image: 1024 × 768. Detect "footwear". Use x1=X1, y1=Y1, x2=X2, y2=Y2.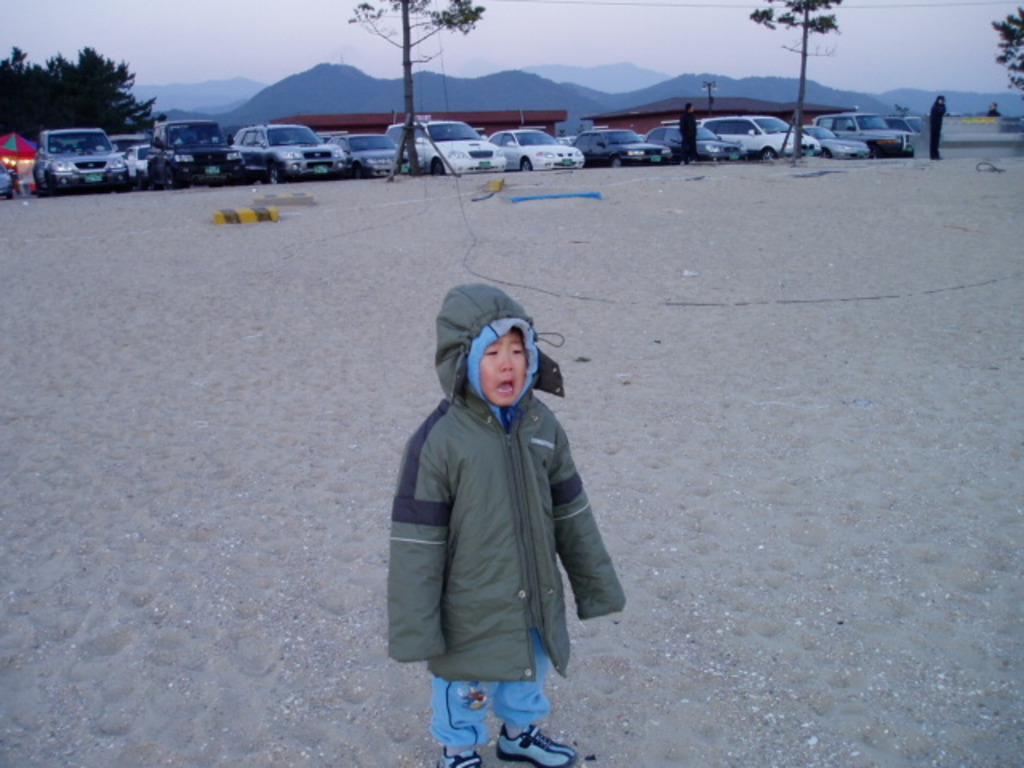
x1=496, y1=718, x2=582, y2=766.
